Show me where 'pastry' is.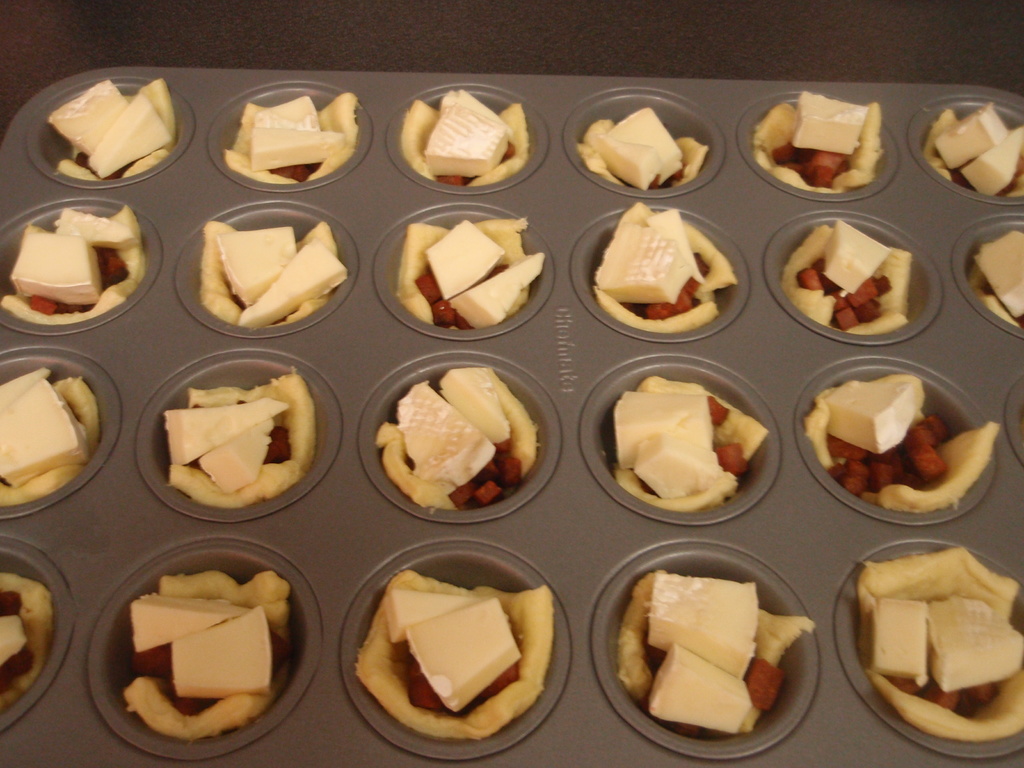
'pastry' is at l=796, t=375, r=1002, b=509.
